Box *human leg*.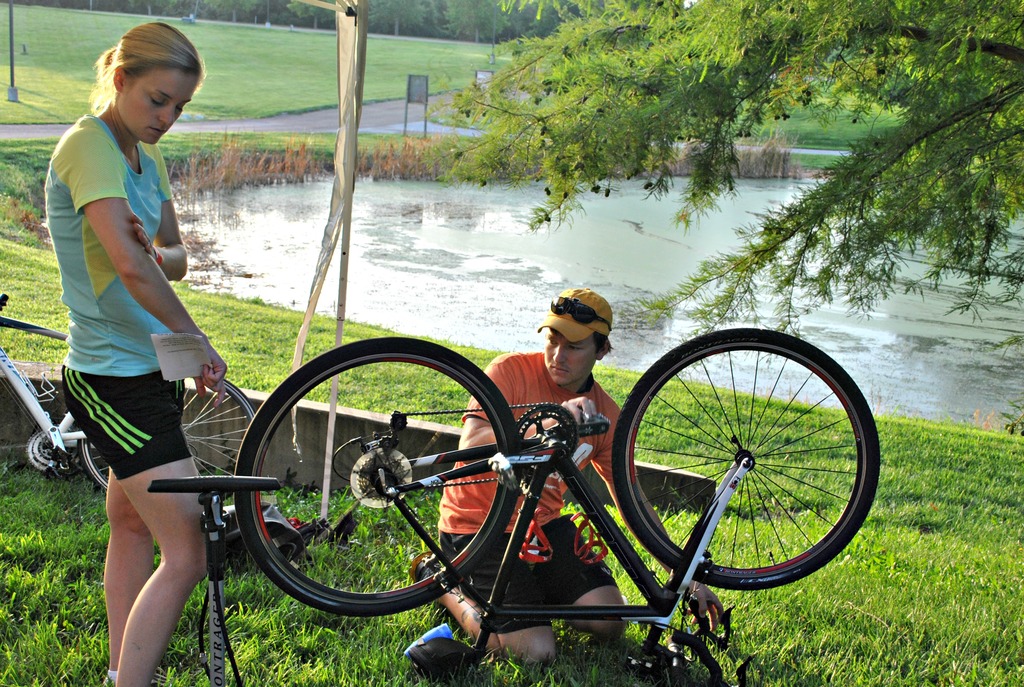
box(410, 510, 557, 667).
